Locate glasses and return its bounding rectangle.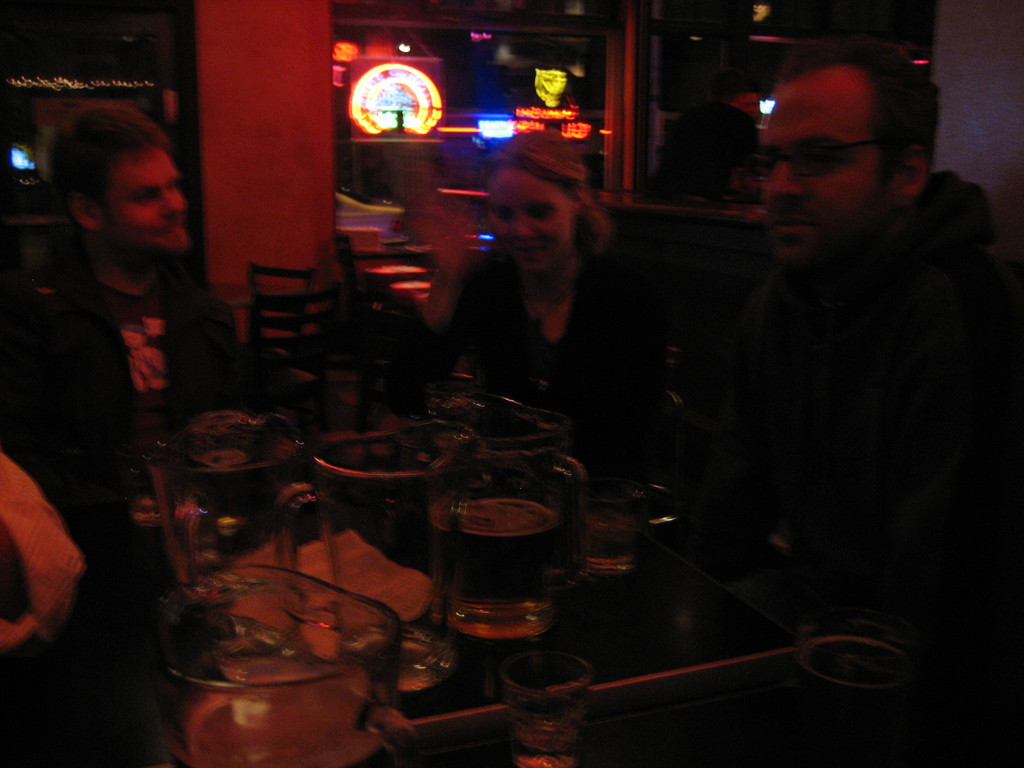
region(746, 142, 881, 184).
